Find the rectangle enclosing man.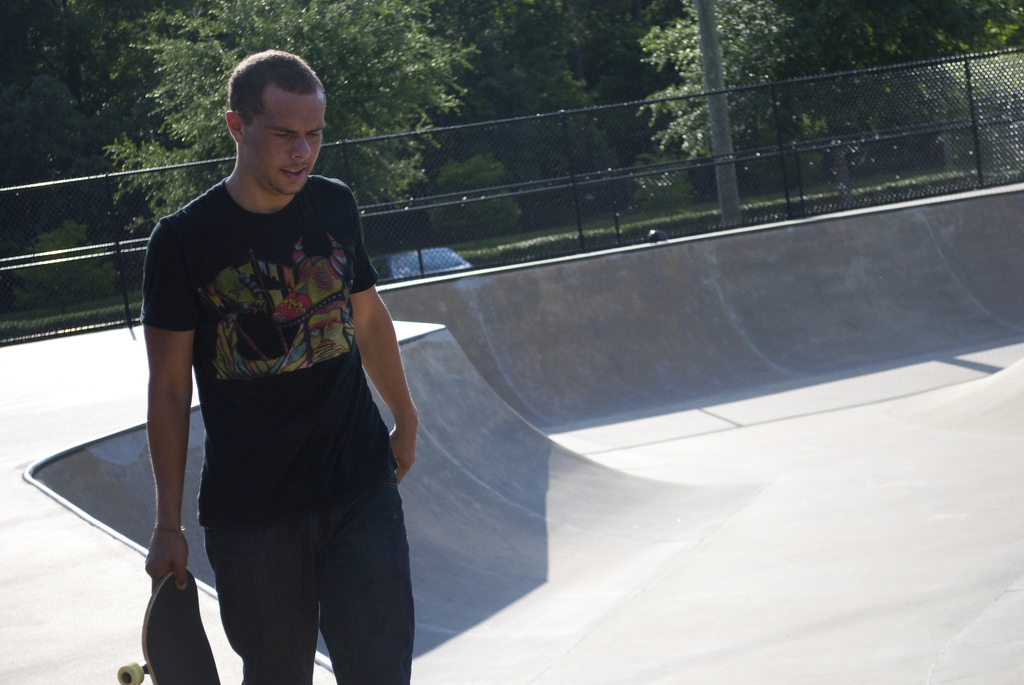
129 19 417 683.
